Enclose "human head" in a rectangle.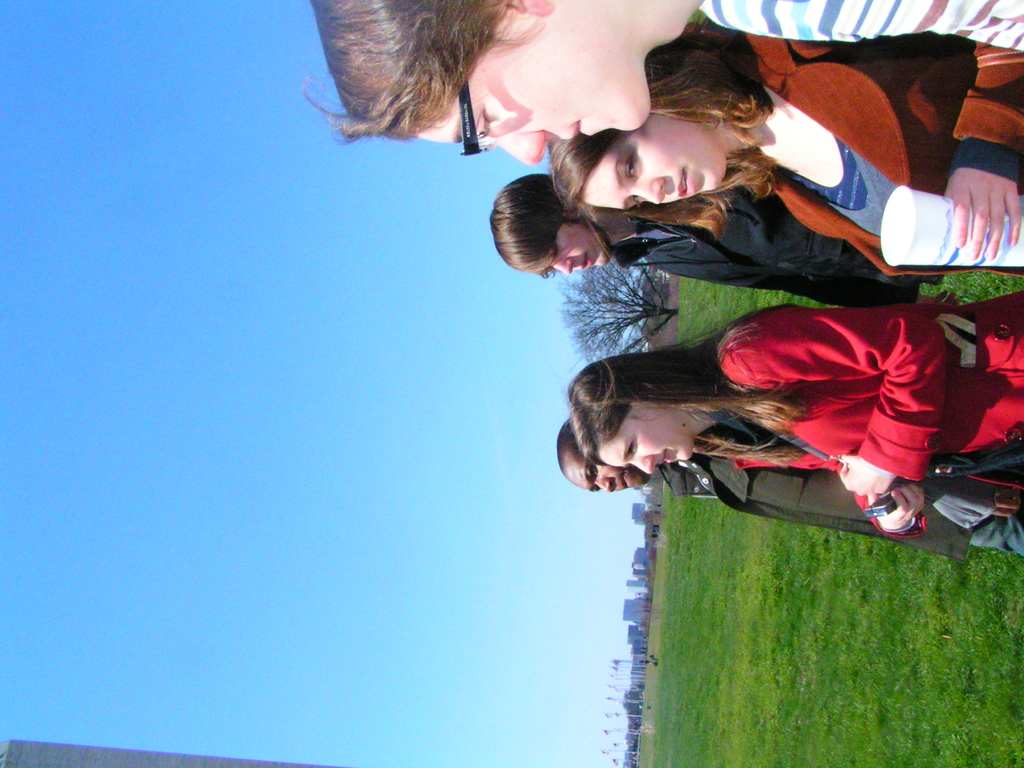
box=[297, 0, 649, 166].
